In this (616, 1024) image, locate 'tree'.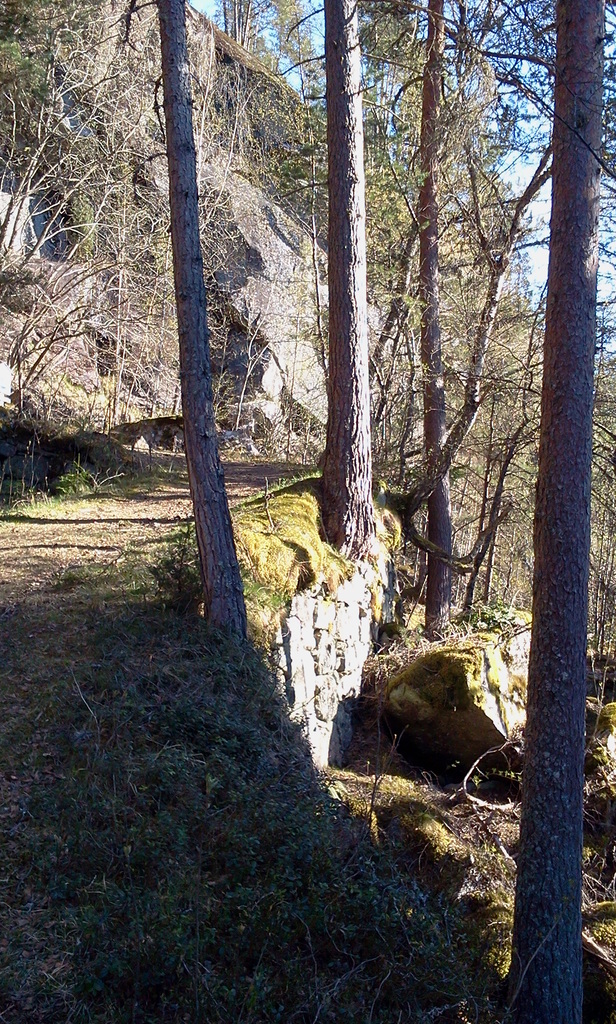
Bounding box: [479, 0, 615, 1022].
